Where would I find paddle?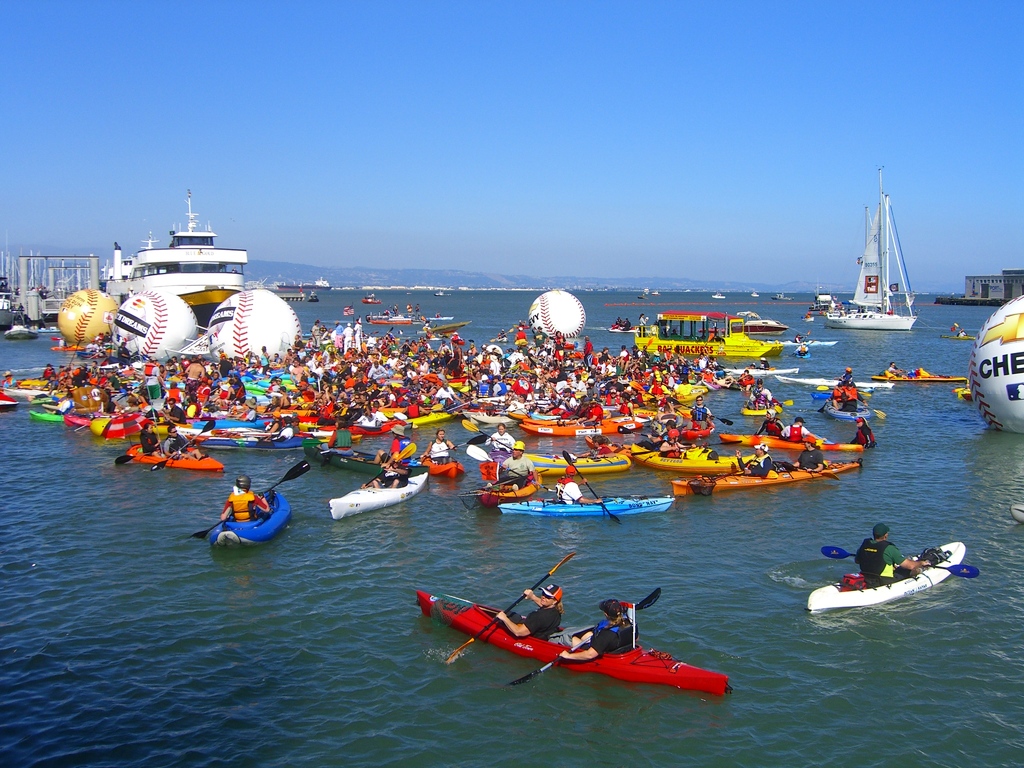
At (465, 419, 509, 451).
